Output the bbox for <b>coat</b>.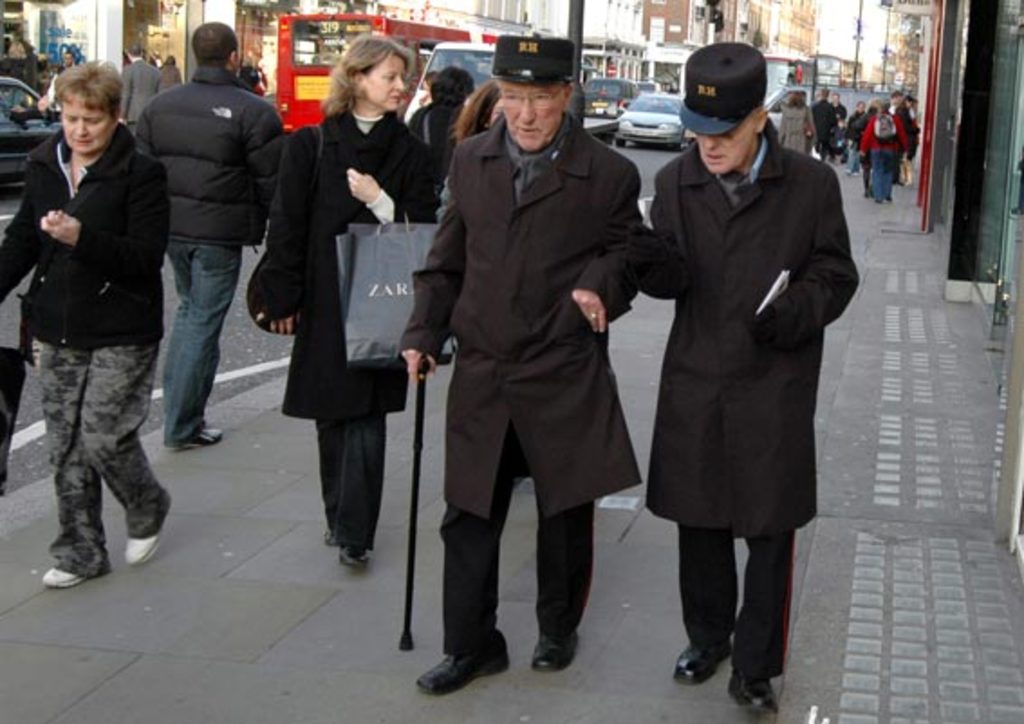
crop(0, 125, 161, 339).
